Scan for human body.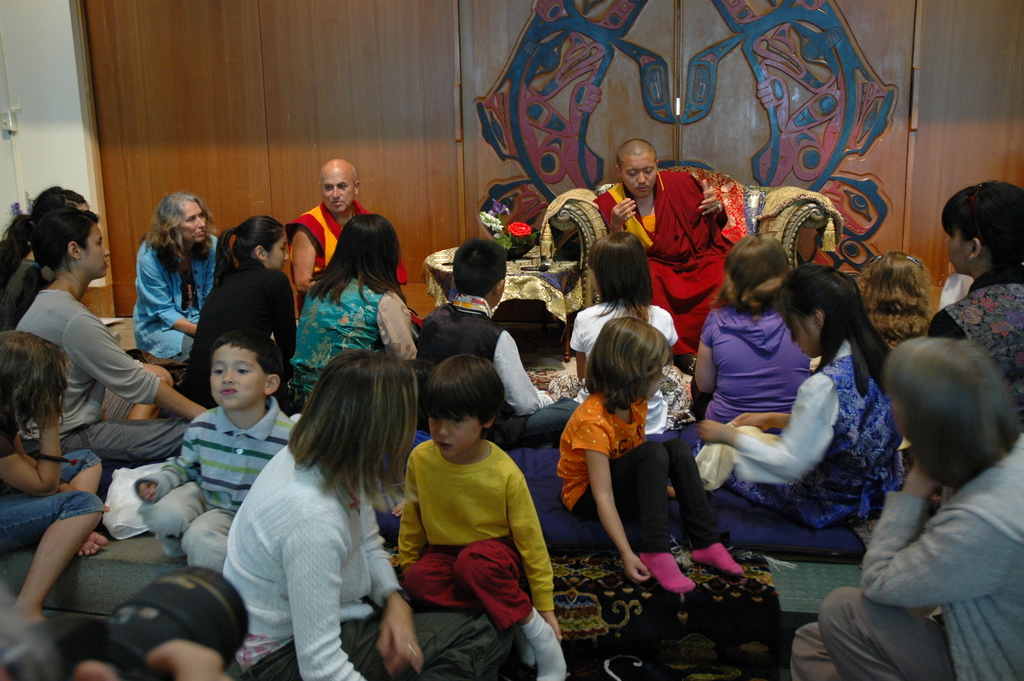
Scan result: box=[15, 279, 211, 470].
